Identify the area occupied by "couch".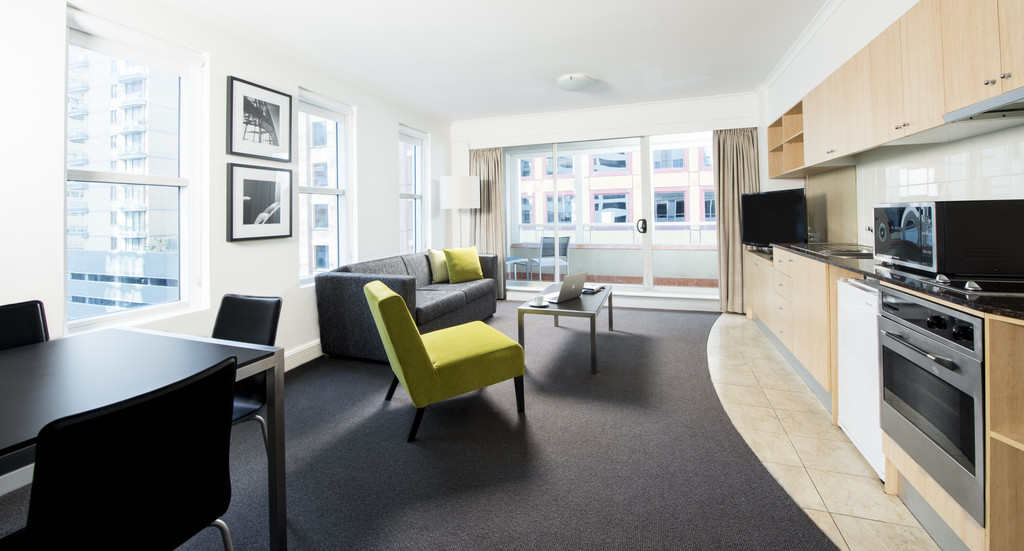
Area: select_region(305, 243, 523, 394).
